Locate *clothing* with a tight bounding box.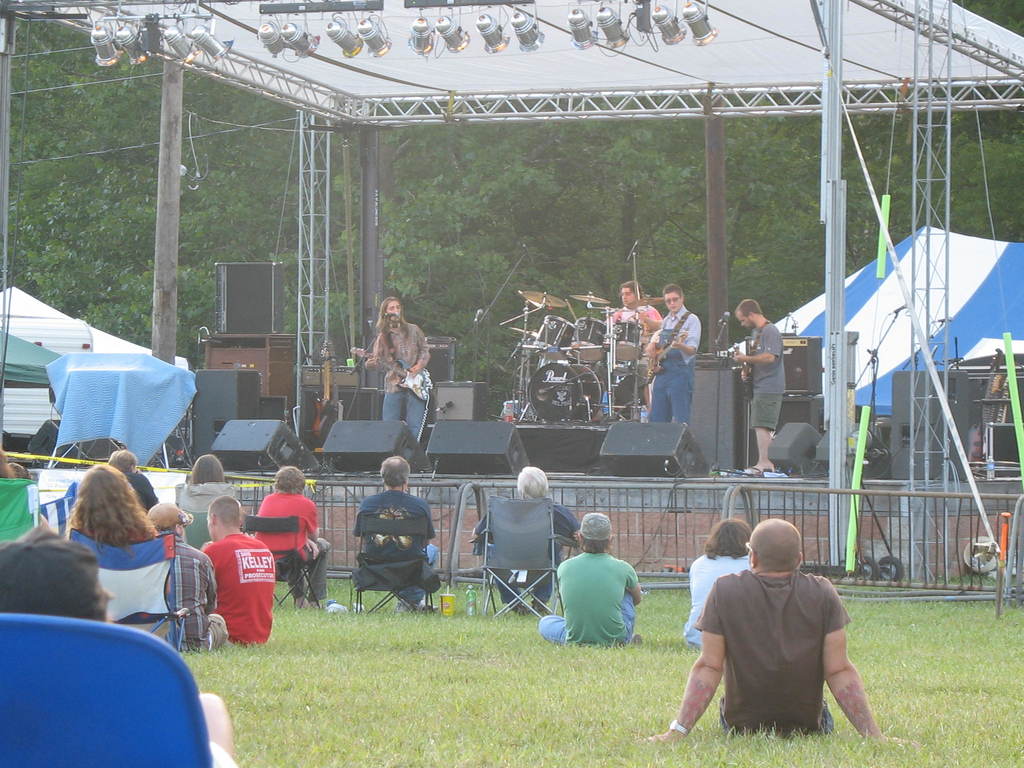
<region>538, 545, 652, 662</region>.
